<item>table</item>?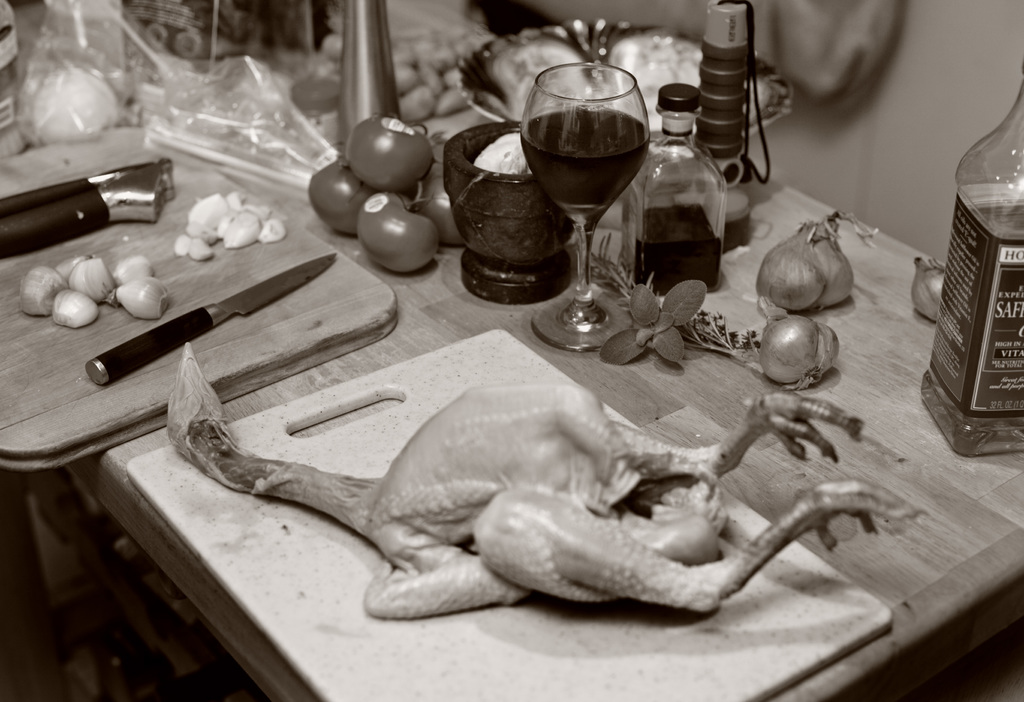
left=0, top=0, right=1023, bottom=701
